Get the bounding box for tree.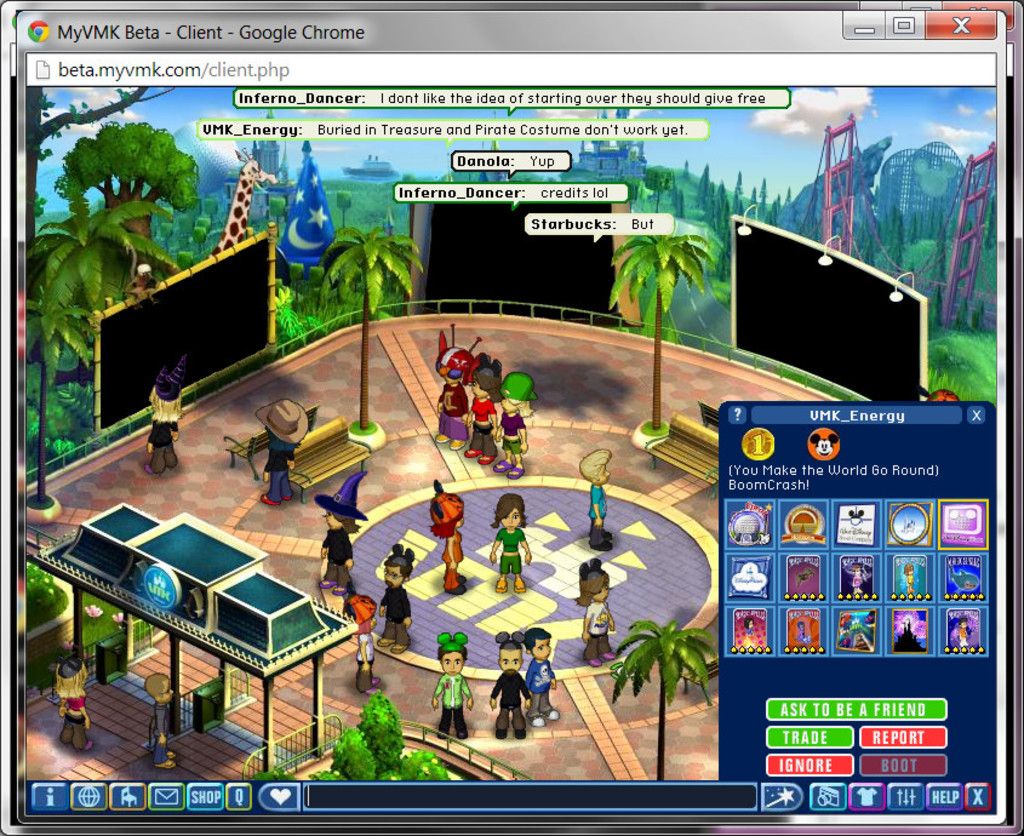
BBox(257, 267, 356, 383).
